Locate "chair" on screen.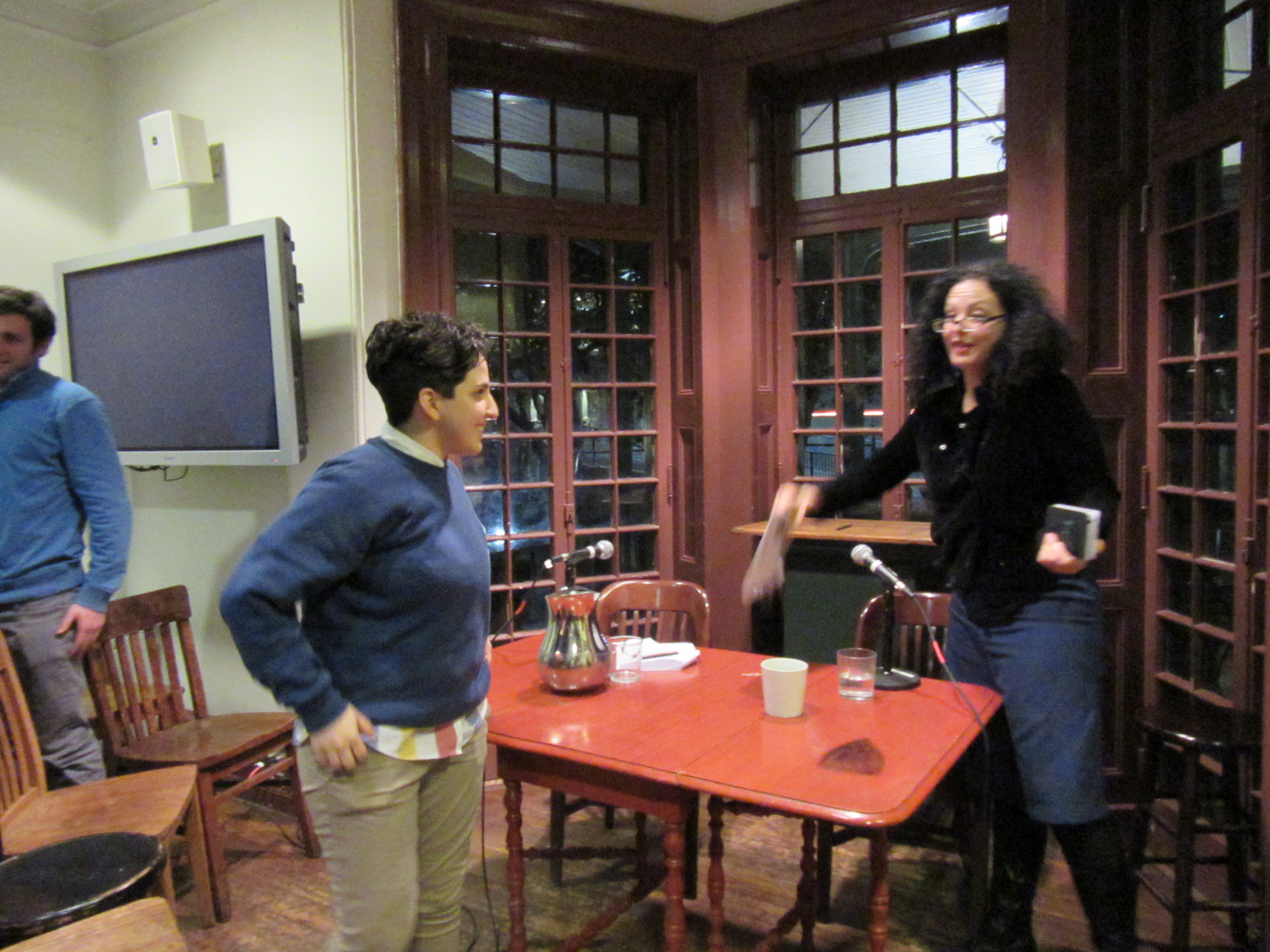
On screen at <box>301,319,392,490</box>.
